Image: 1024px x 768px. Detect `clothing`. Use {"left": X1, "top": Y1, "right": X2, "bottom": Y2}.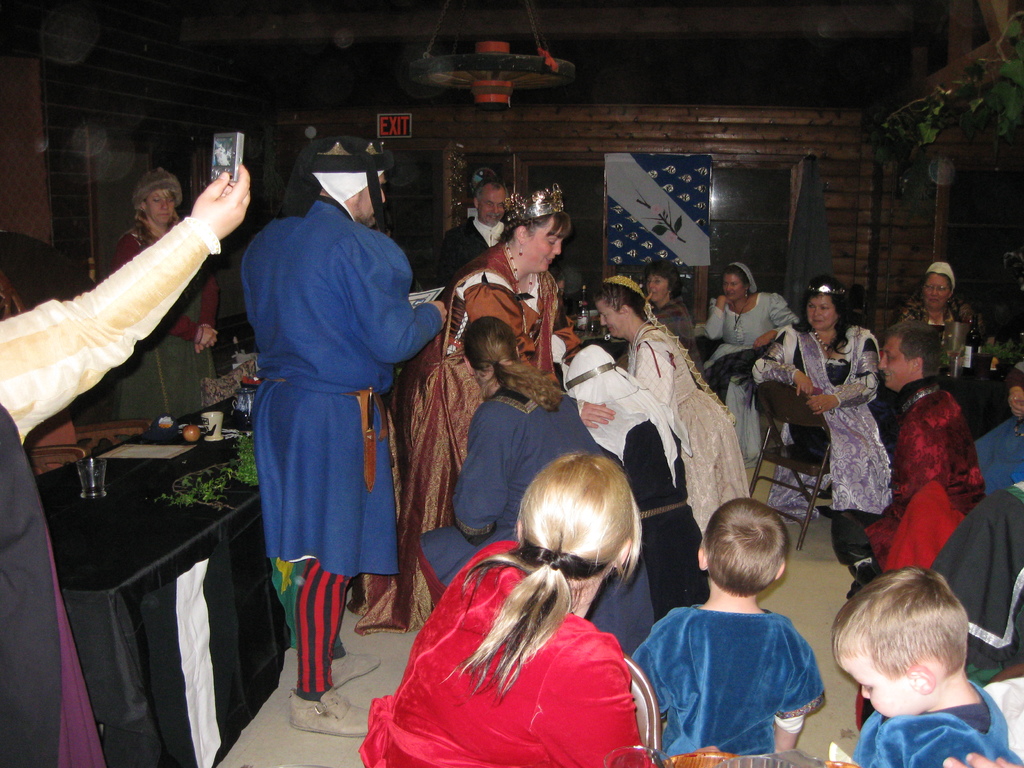
{"left": 614, "top": 603, "right": 824, "bottom": 767}.
